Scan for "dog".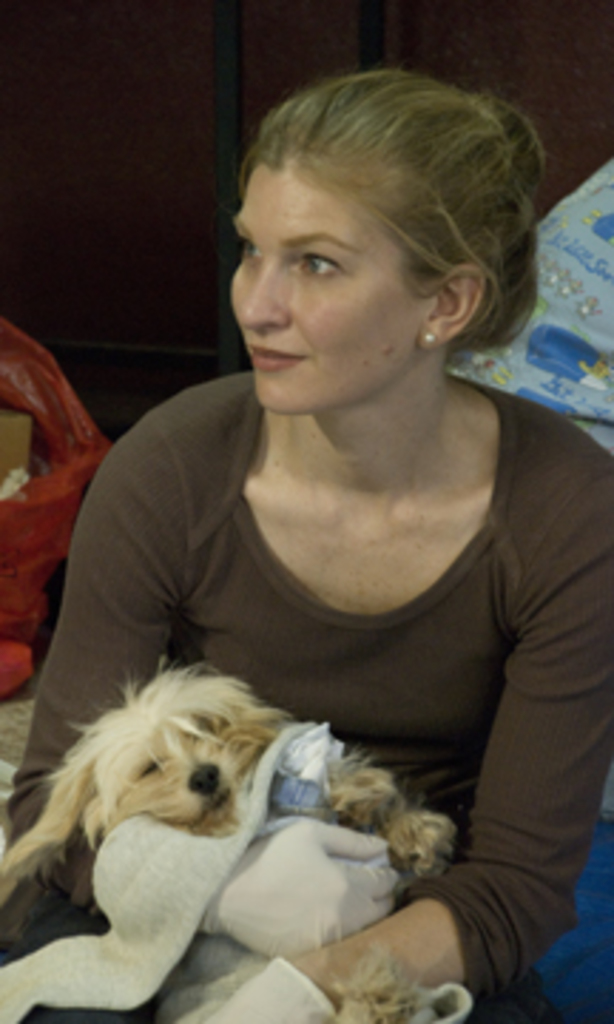
Scan result: 0,654,469,1021.
